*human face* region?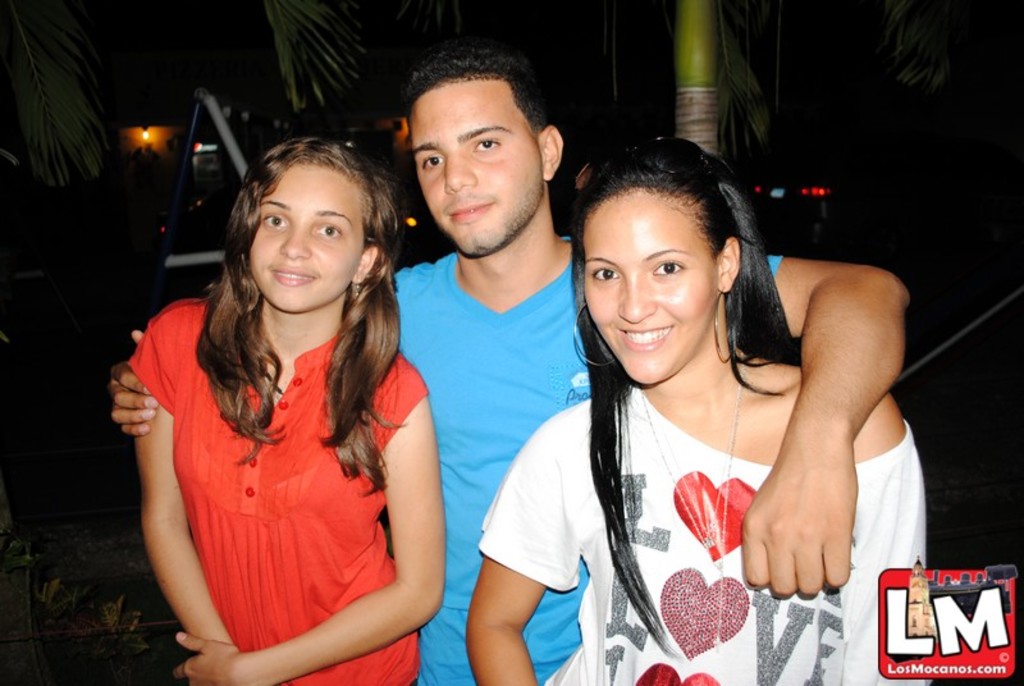
bbox=(582, 184, 717, 381)
